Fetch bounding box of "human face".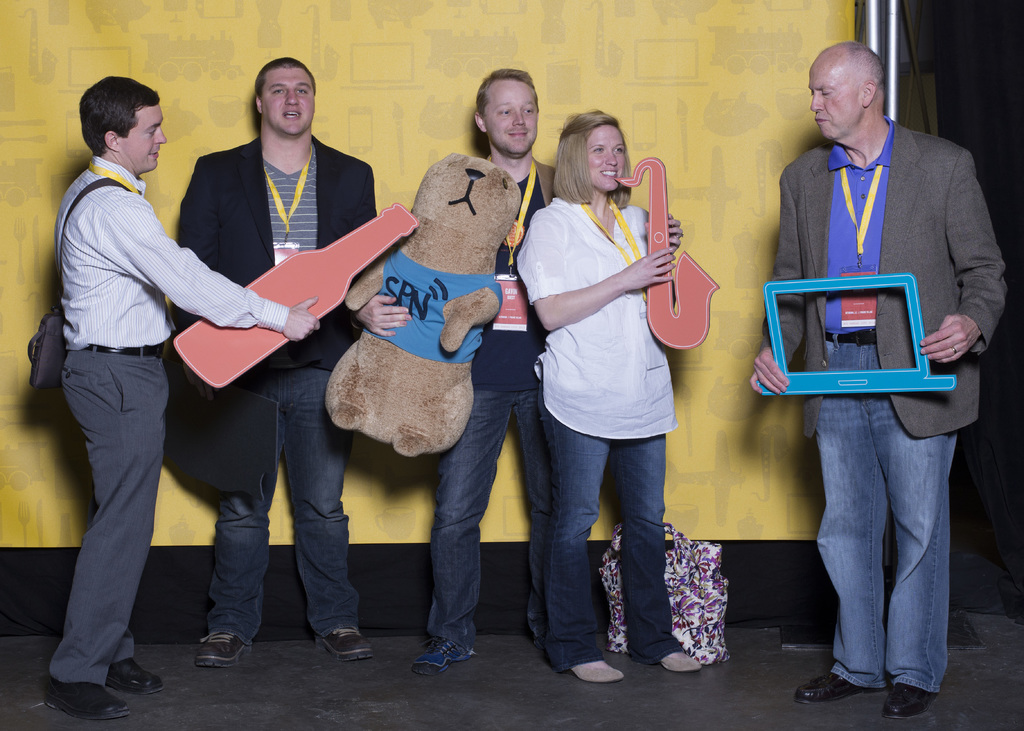
Bbox: box=[262, 67, 315, 135].
